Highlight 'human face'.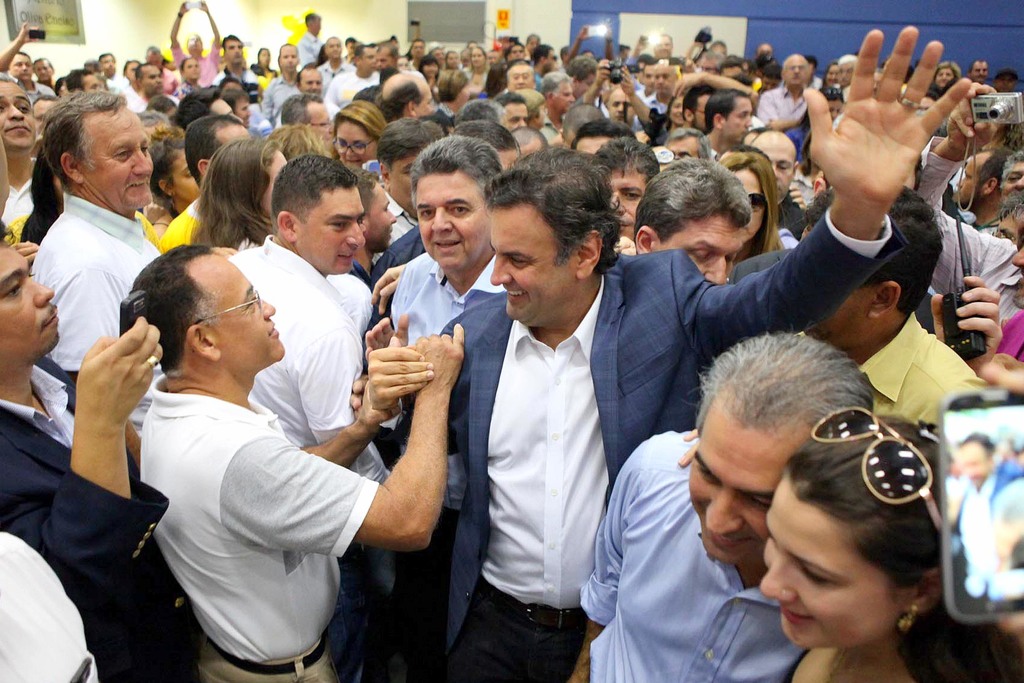
Highlighted region: x1=610, y1=89, x2=635, y2=120.
